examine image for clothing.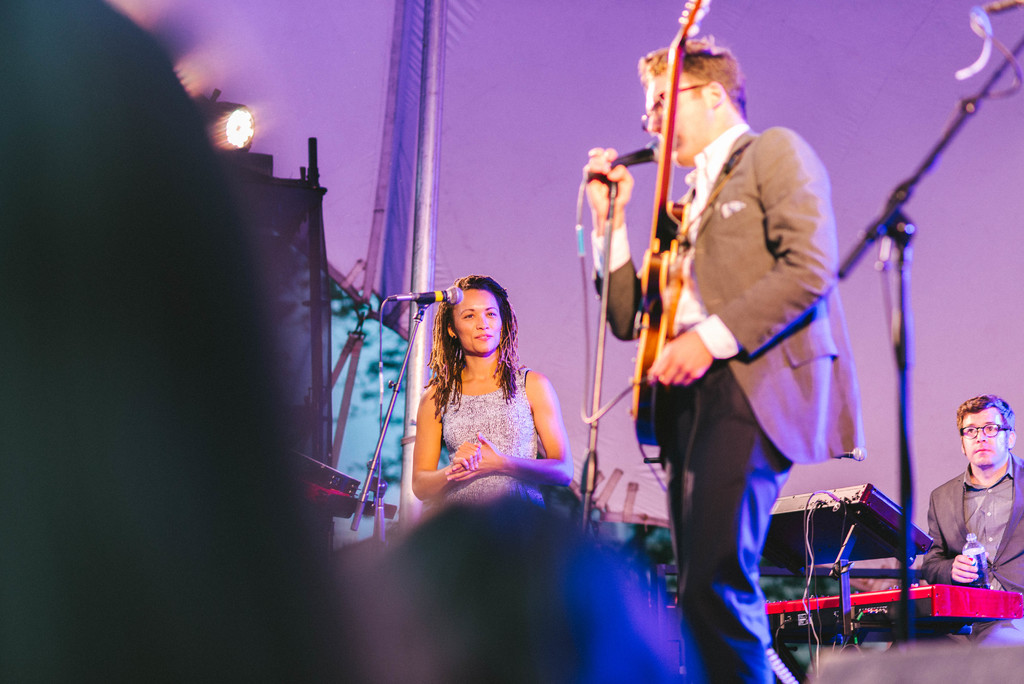
Examination result: 920/452/1023/650.
